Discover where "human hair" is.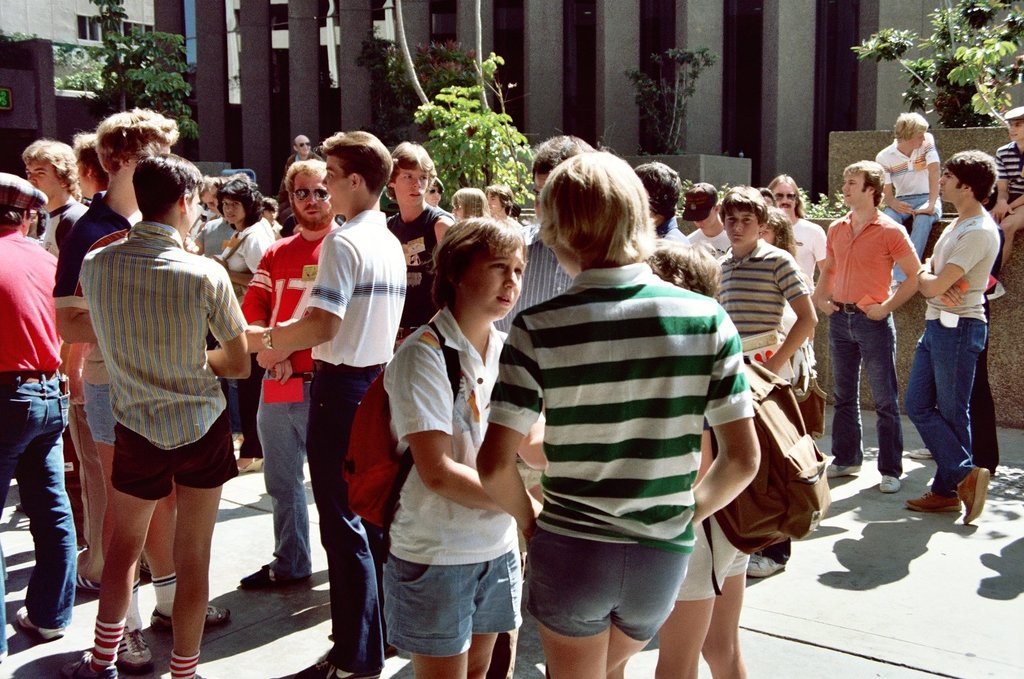
Discovered at x1=632 y1=164 x2=679 y2=238.
